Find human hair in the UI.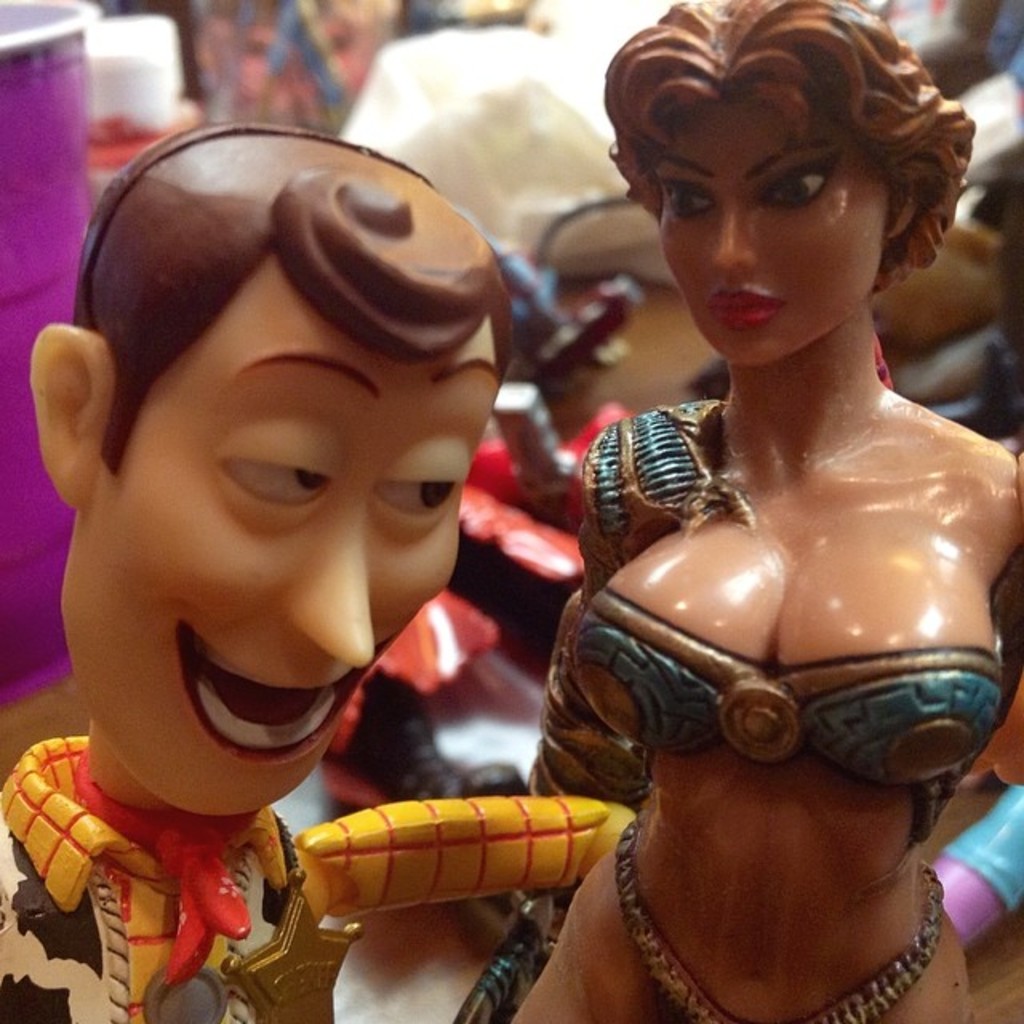
UI element at x1=627 y1=29 x2=960 y2=285.
